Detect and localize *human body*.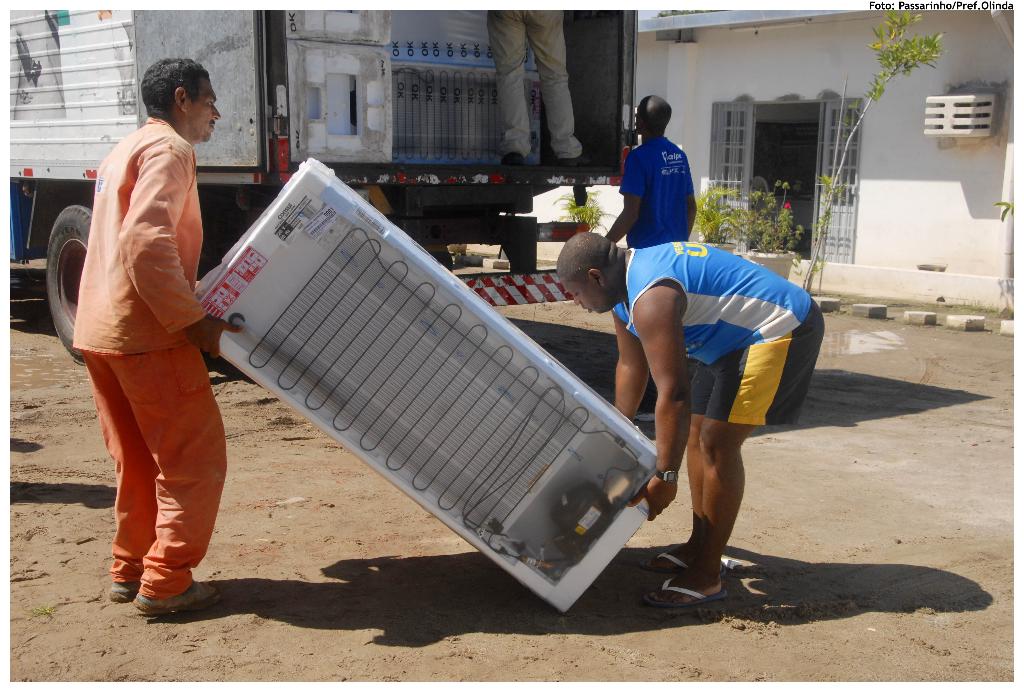
Localized at Rect(606, 136, 698, 248).
